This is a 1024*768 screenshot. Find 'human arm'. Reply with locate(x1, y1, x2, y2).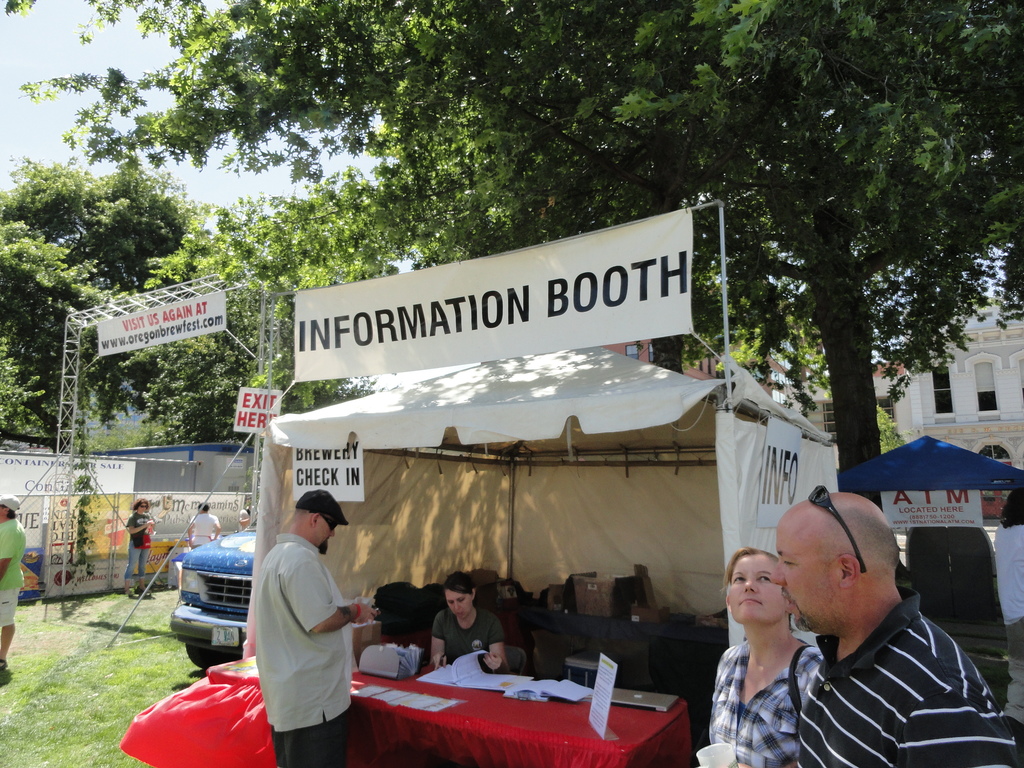
locate(902, 687, 1023, 767).
